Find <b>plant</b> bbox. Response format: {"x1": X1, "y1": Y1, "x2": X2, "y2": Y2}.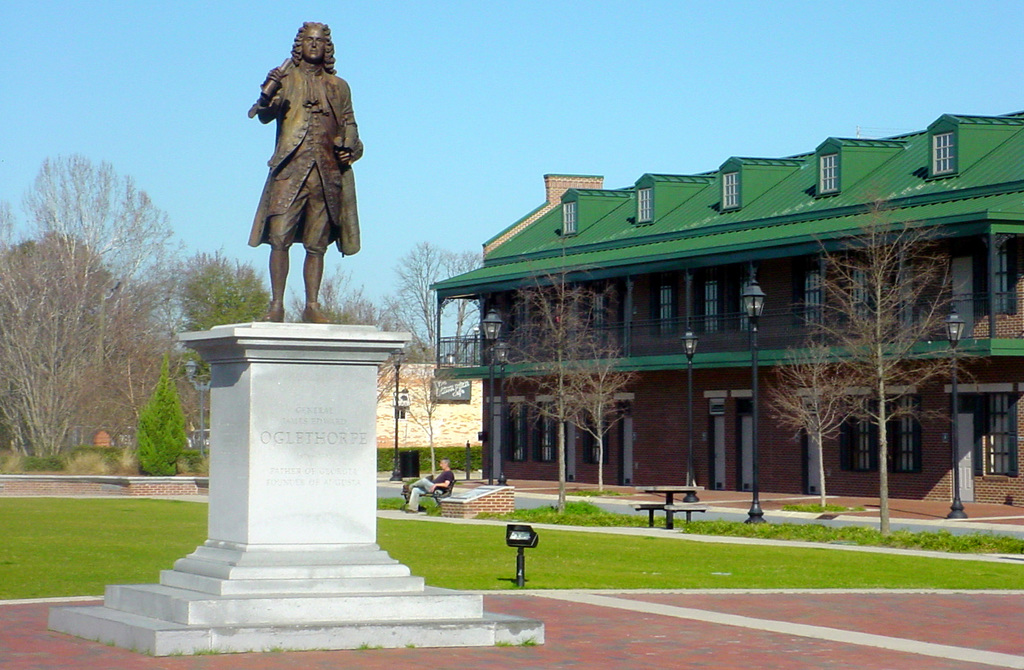
{"x1": 194, "y1": 450, "x2": 211, "y2": 476}.
